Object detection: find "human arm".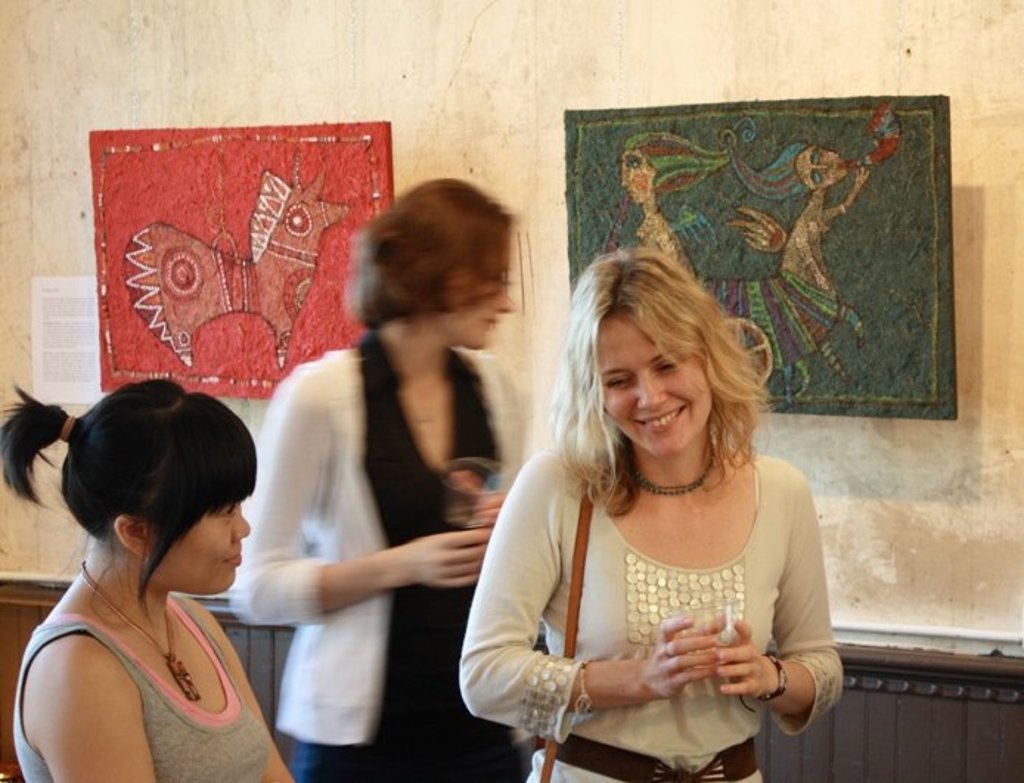
(716,464,845,733).
